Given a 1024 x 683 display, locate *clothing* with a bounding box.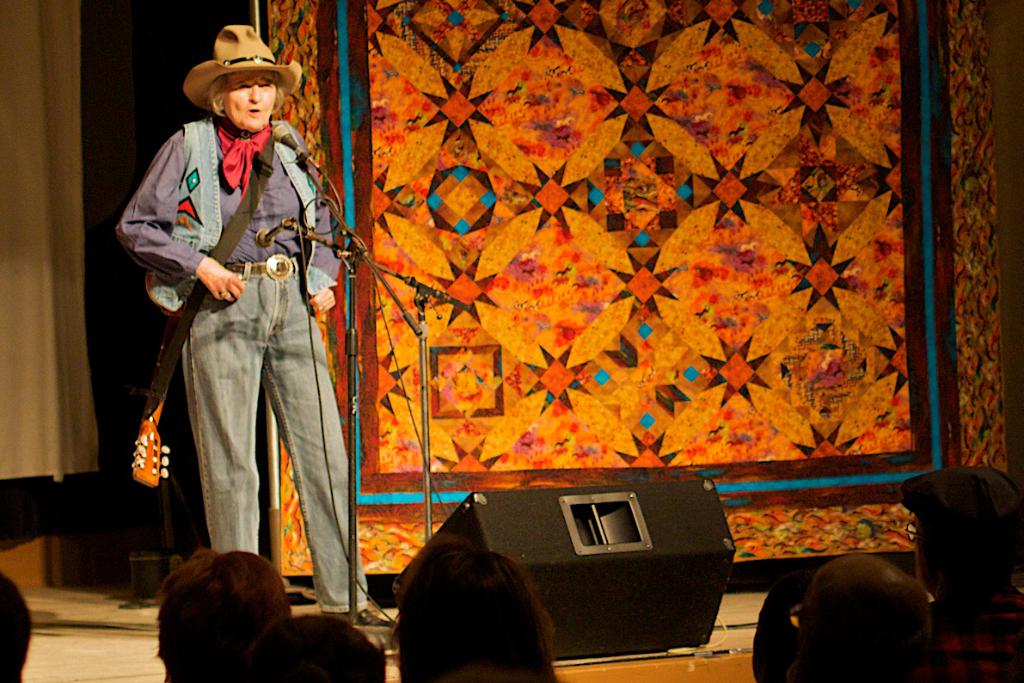
Located: box=[120, 55, 352, 599].
